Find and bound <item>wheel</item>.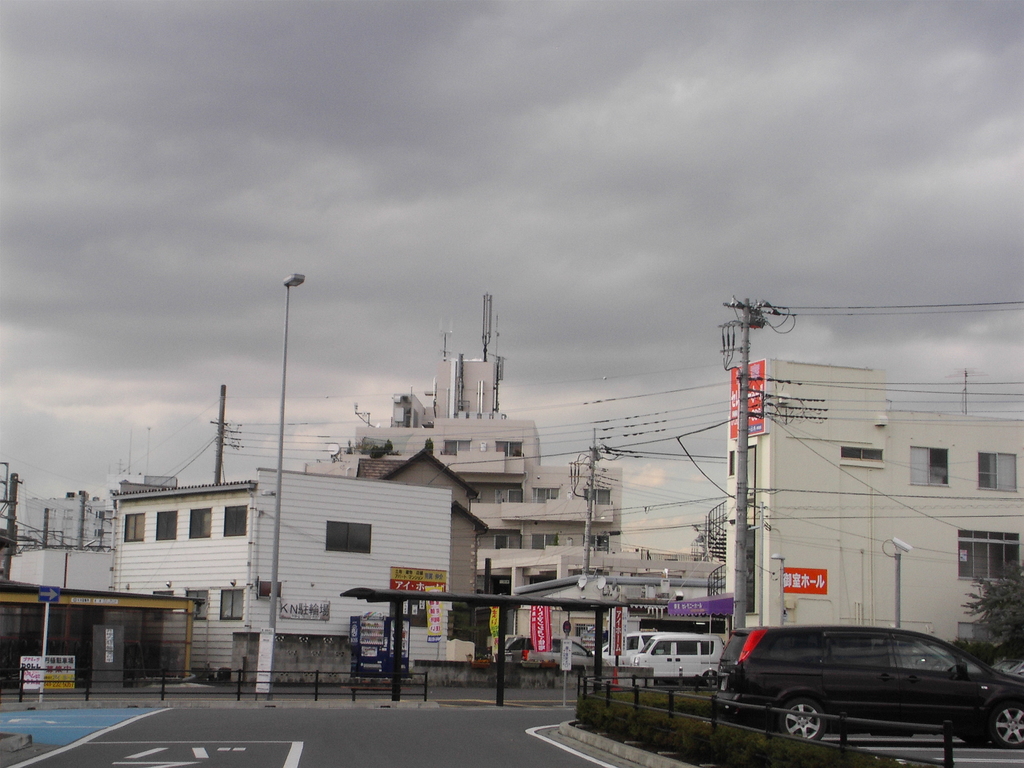
Bound: Rect(703, 665, 721, 691).
